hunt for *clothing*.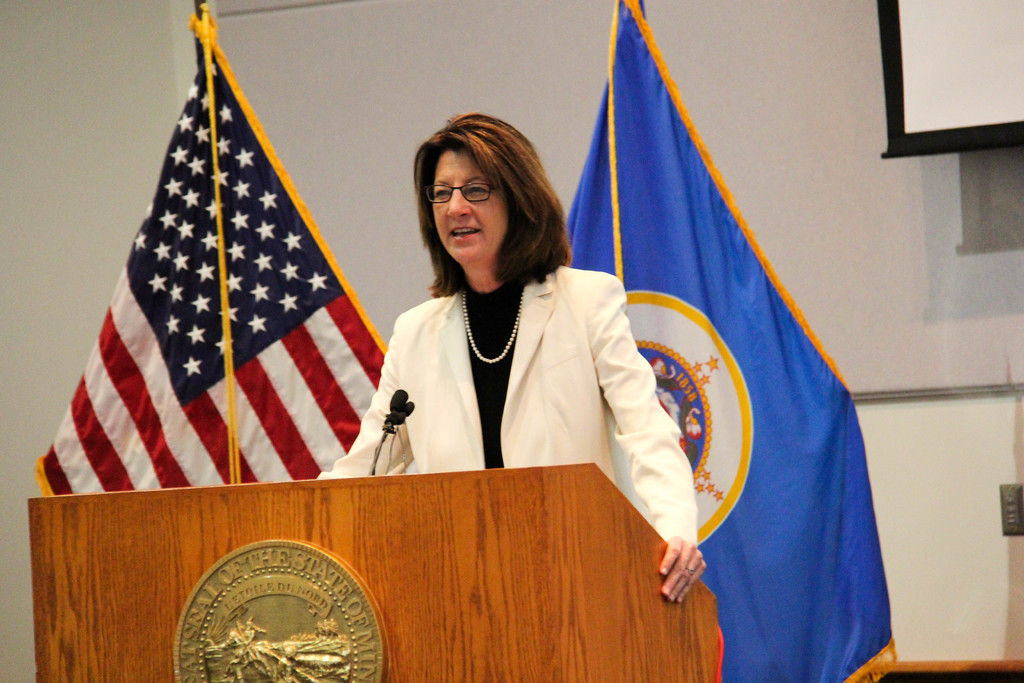
Hunted down at {"left": 318, "top": 260, "right": 702, "bottom": 545}.
